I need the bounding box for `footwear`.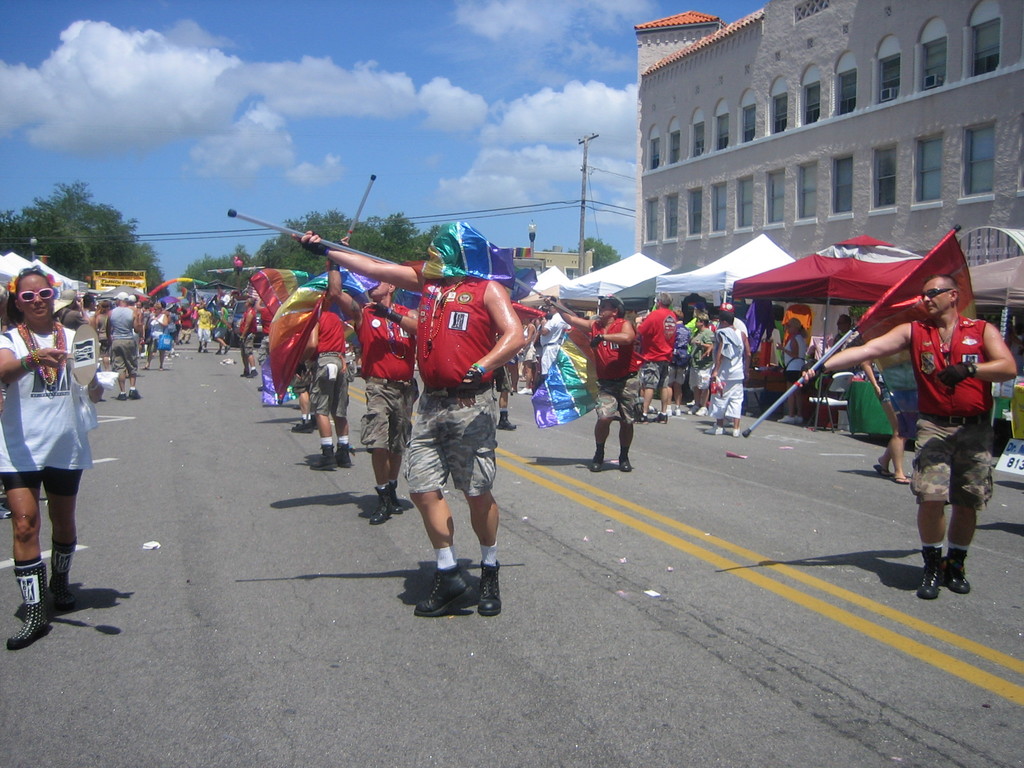
Here it is: x1=794 y1=416 x2=801 y2=424.
